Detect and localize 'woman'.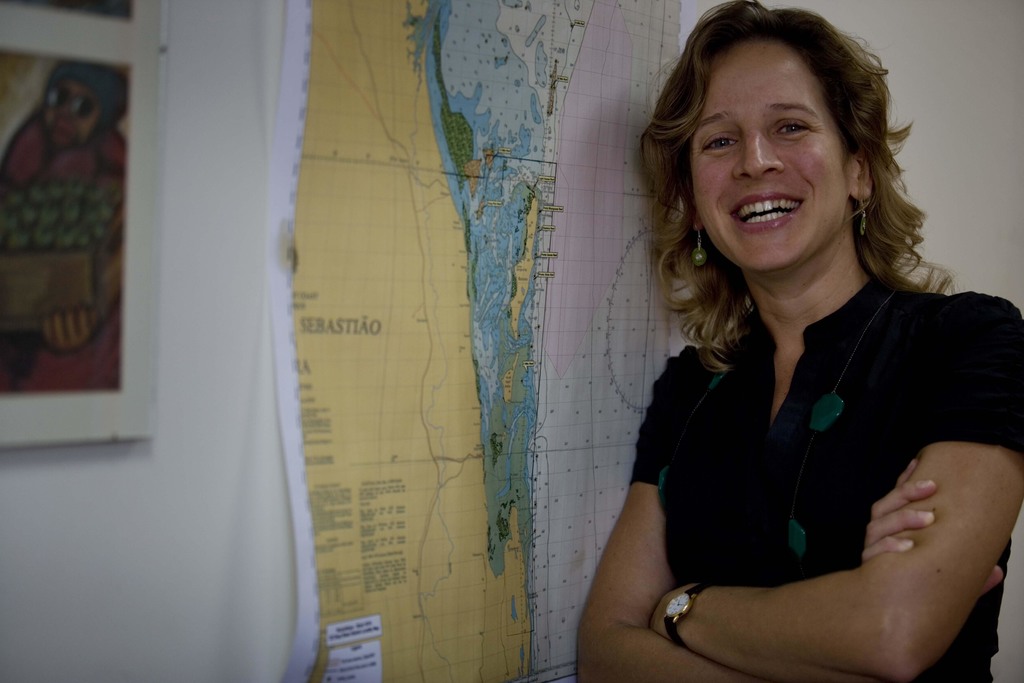
Localized at (x1=570, y1=13, x2=1007, y2=682).
